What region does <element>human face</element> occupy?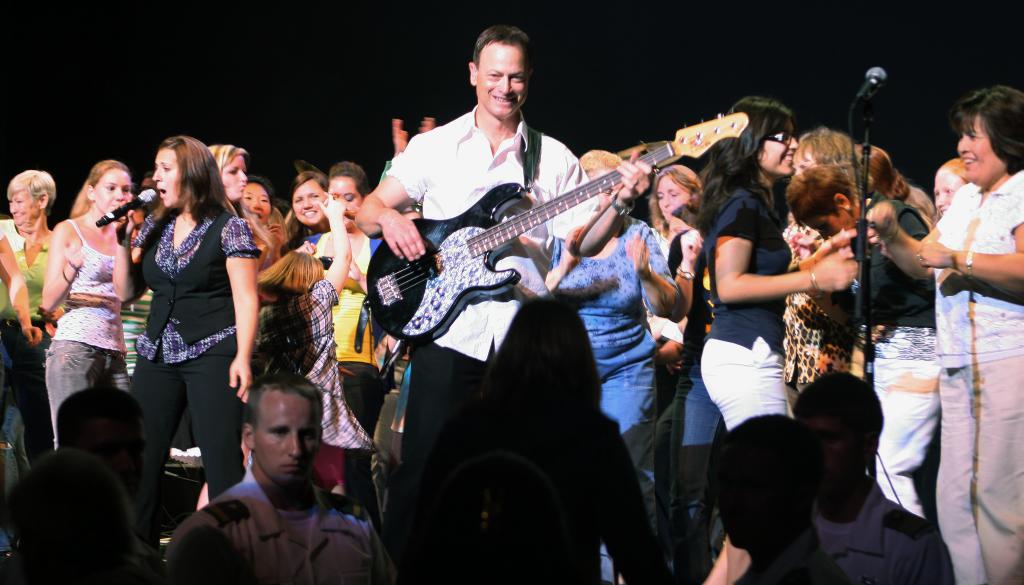
(928,161,970,218).
